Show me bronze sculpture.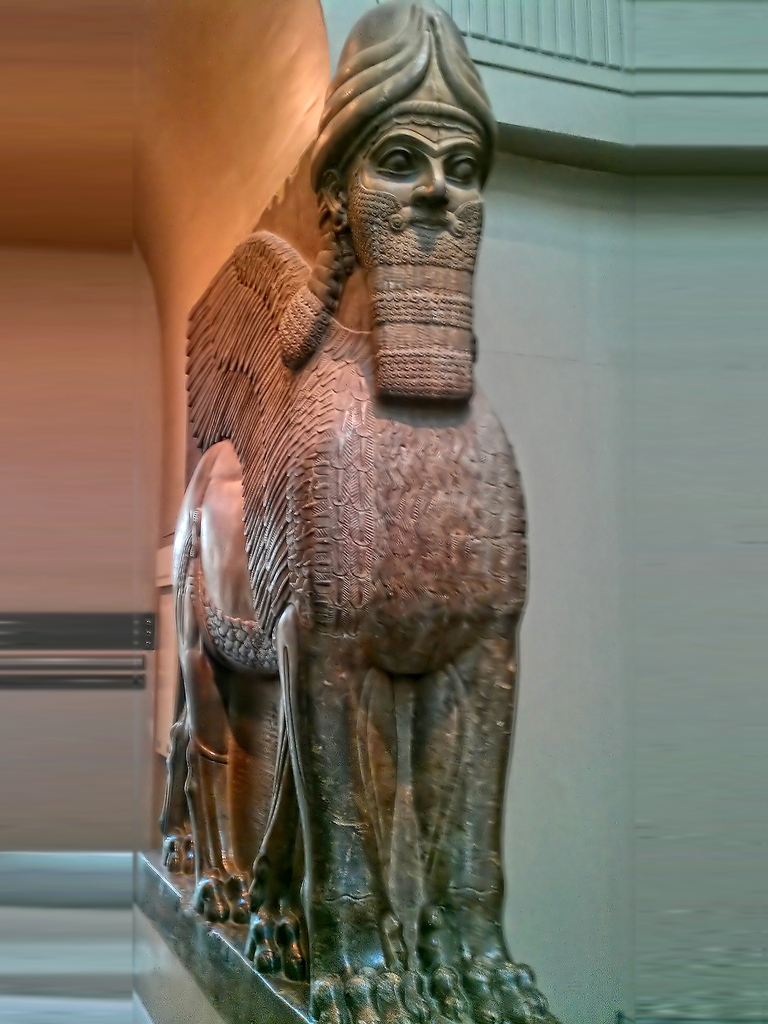
bronze sculpture is here: <bbox>157, 2, 557, 1023</bbox>.
